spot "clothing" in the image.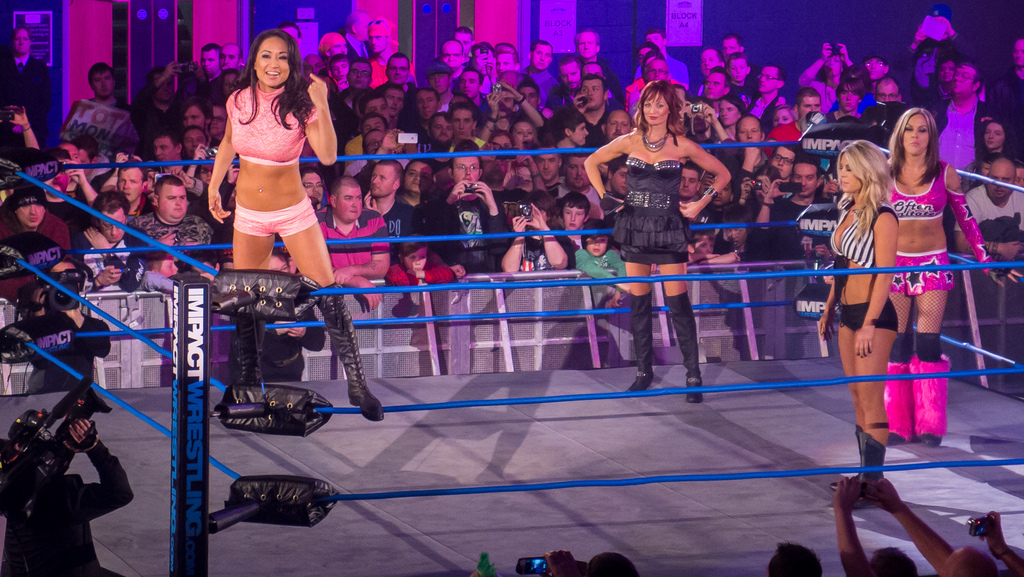
"clothing" found at 897/250/954/295.
